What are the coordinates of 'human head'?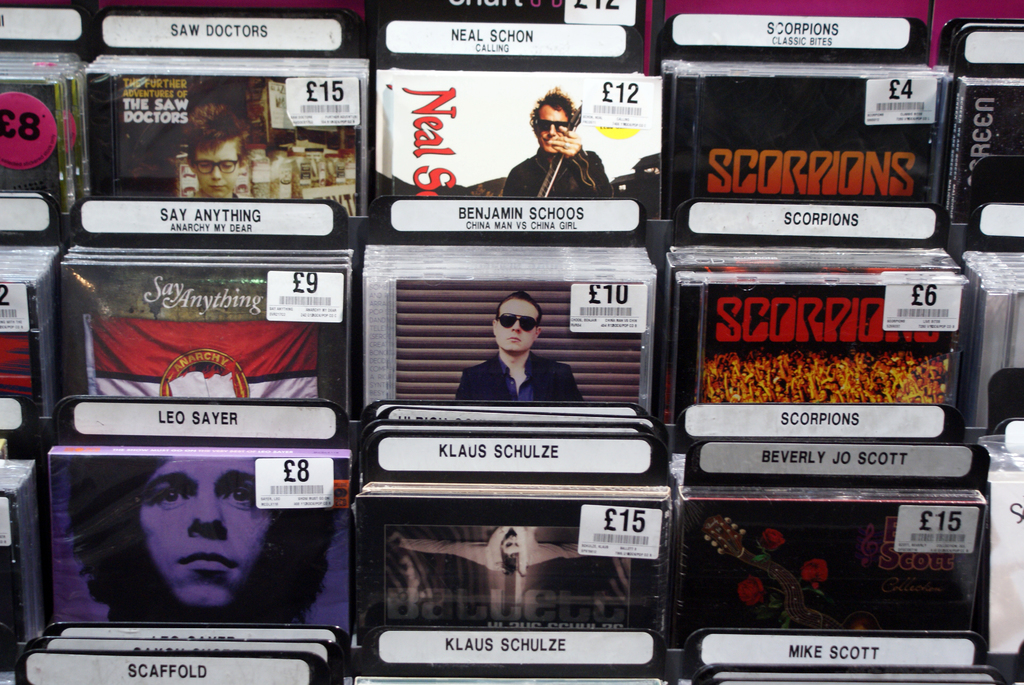
(188, 110, 245, 195).
